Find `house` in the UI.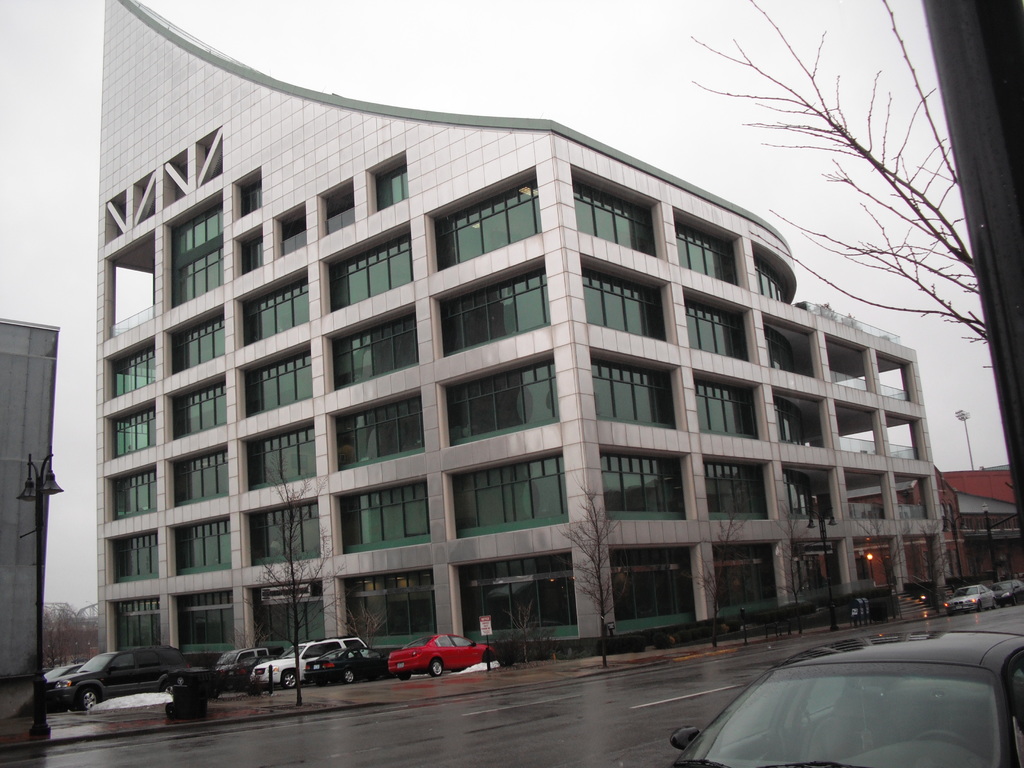
UI element at (807,463,973,587).
